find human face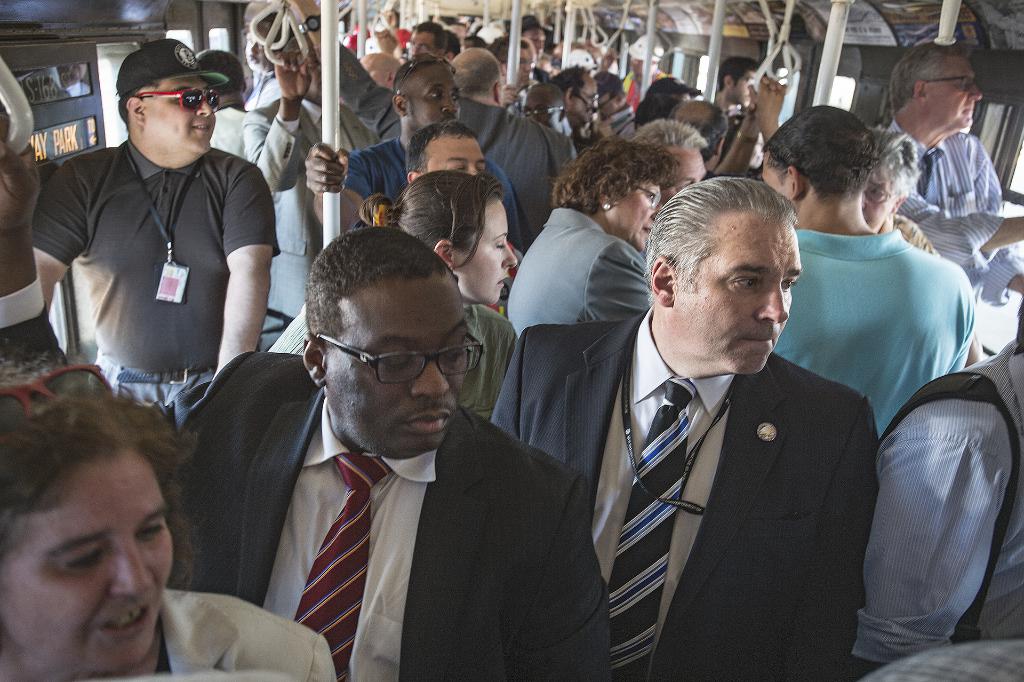
929:54:983:131
